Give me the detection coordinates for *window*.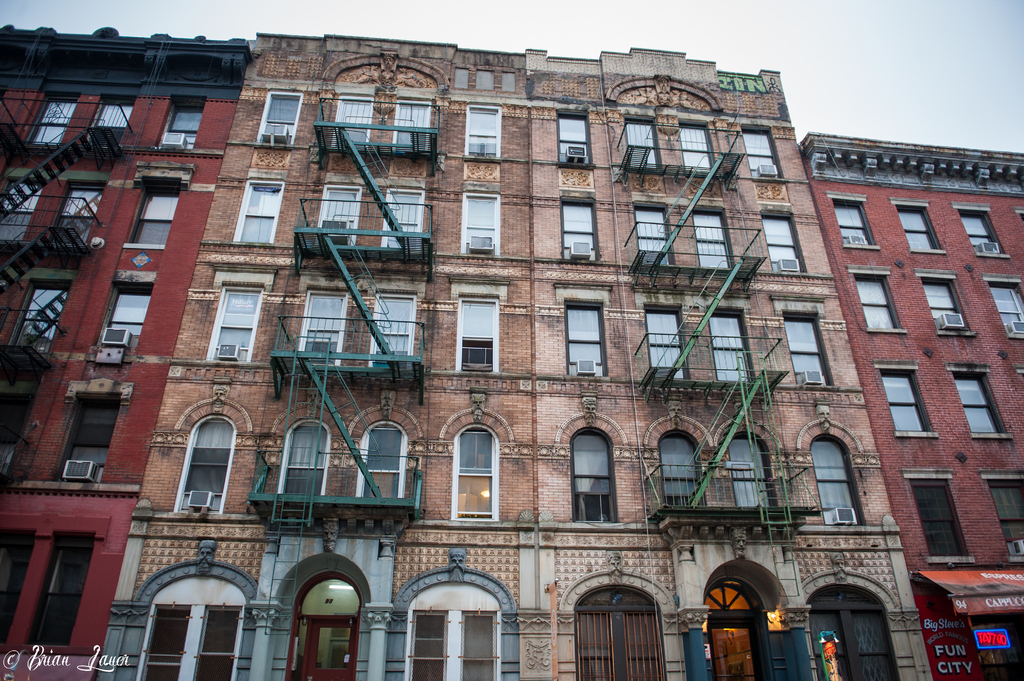
locate(500, 69, 516, 98).
